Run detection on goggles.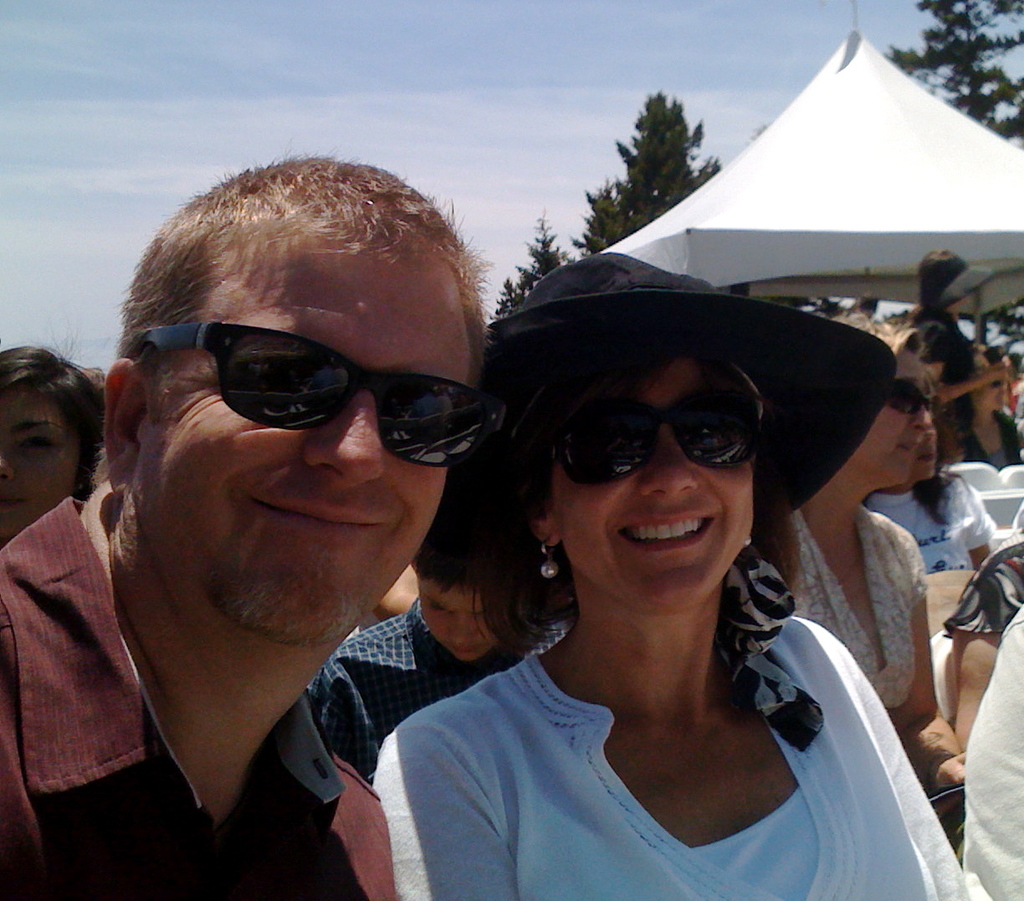
Result: region(530, 376, 771, 496).
